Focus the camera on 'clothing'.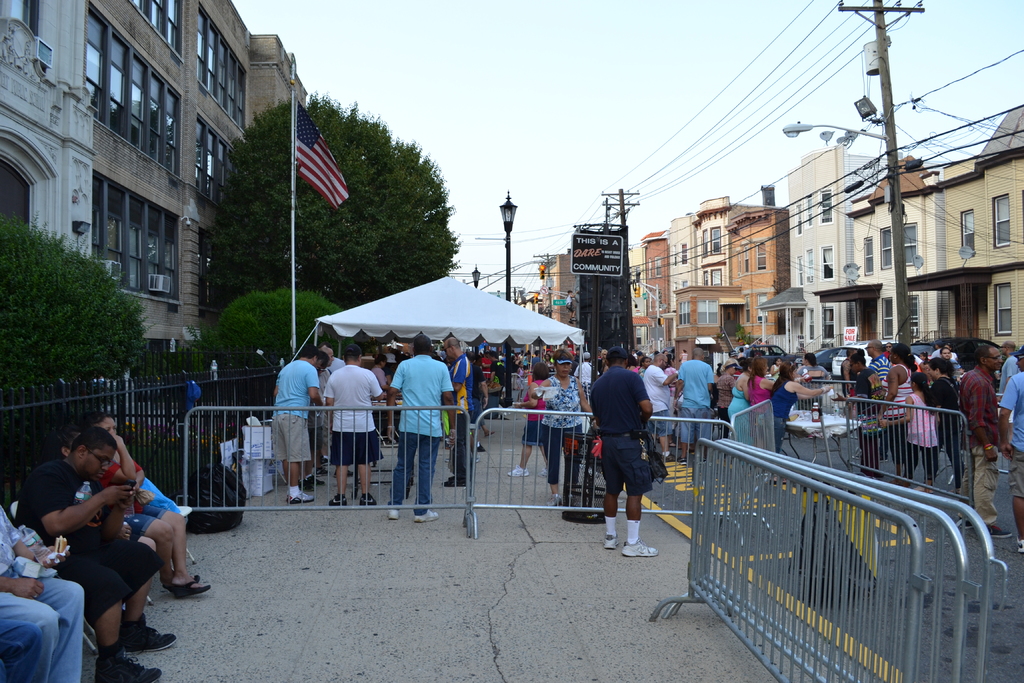
Focus region: (543,370,572,431).
